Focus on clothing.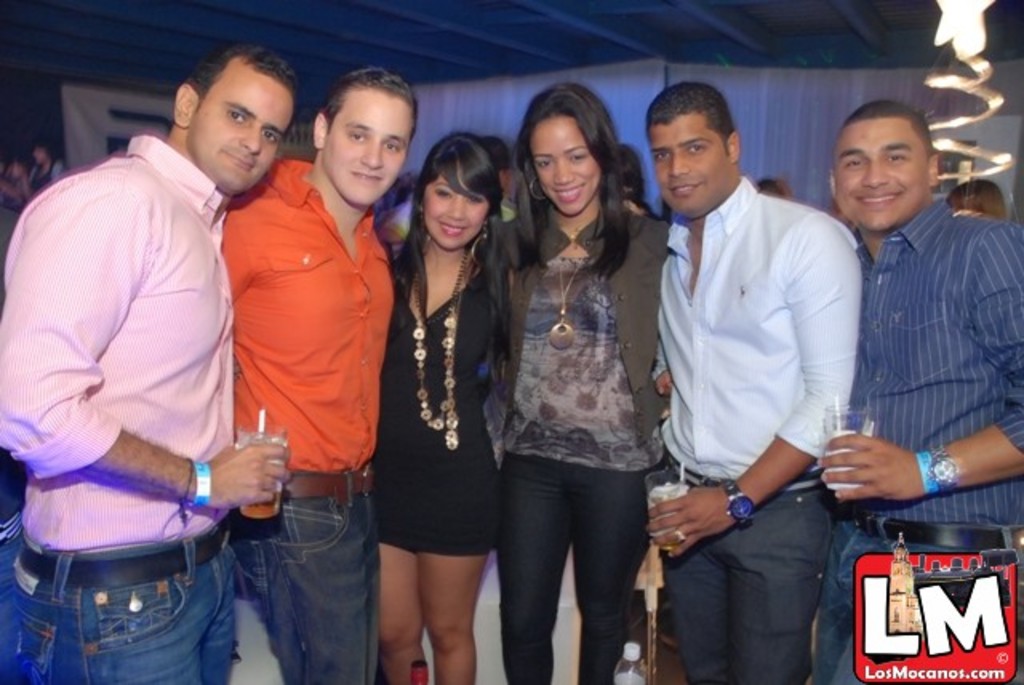
Focused at detection(13, 90, 262, 616).
